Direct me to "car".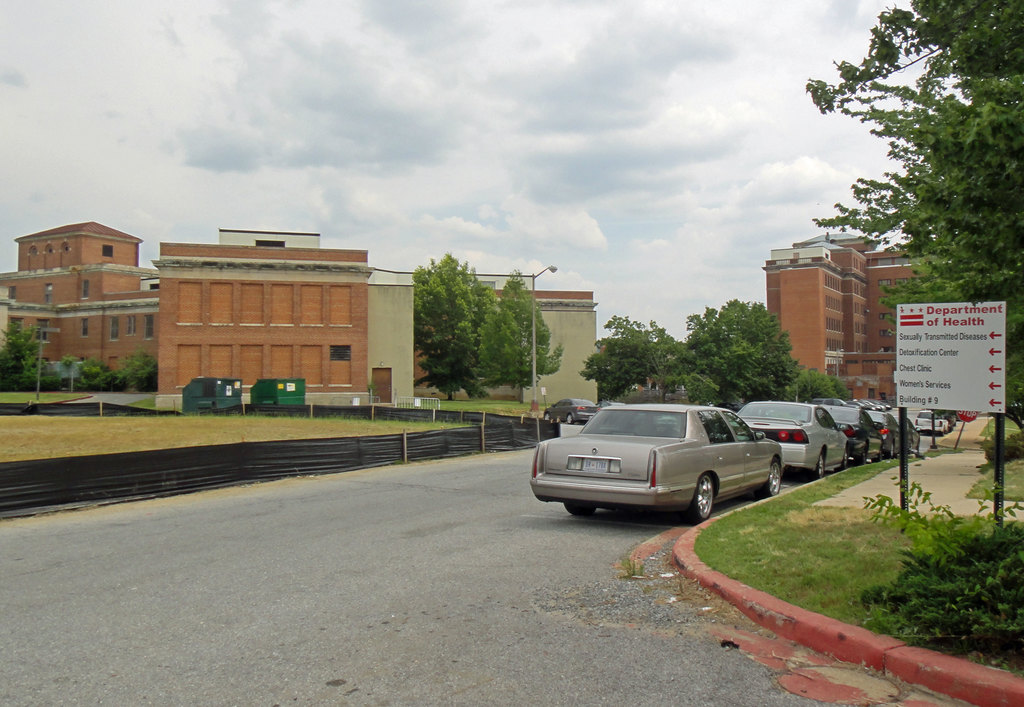
Direction: [left=824, top=406, right=885, bottom=459].
